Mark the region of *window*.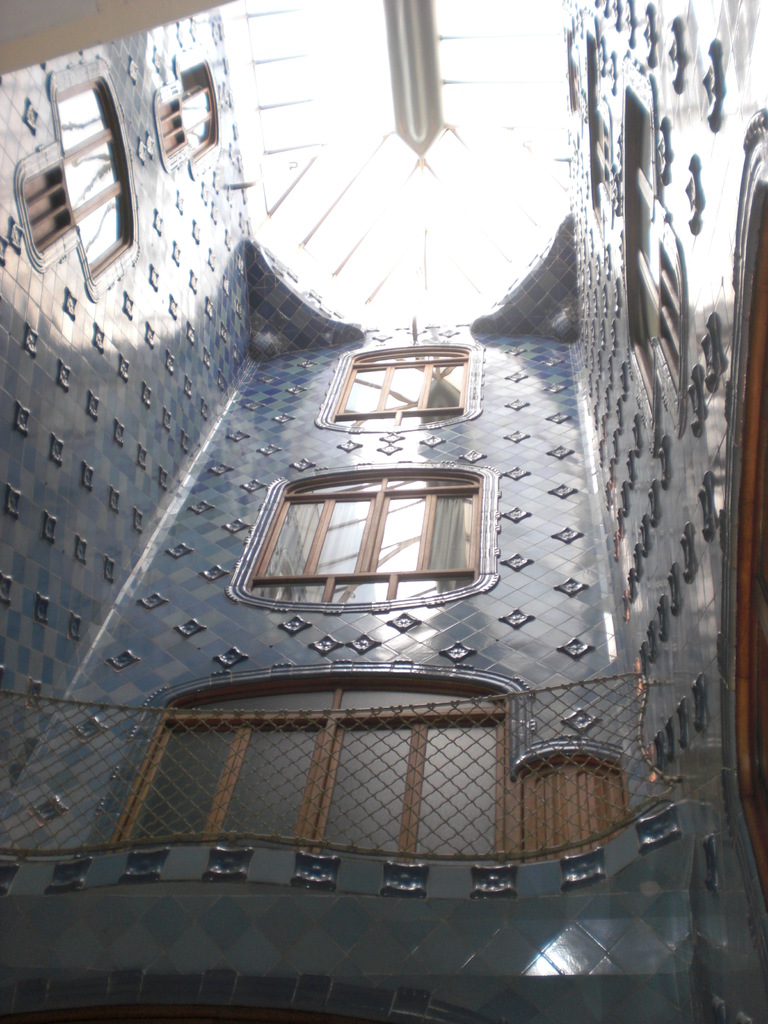
Region: 324:349:465:429.
